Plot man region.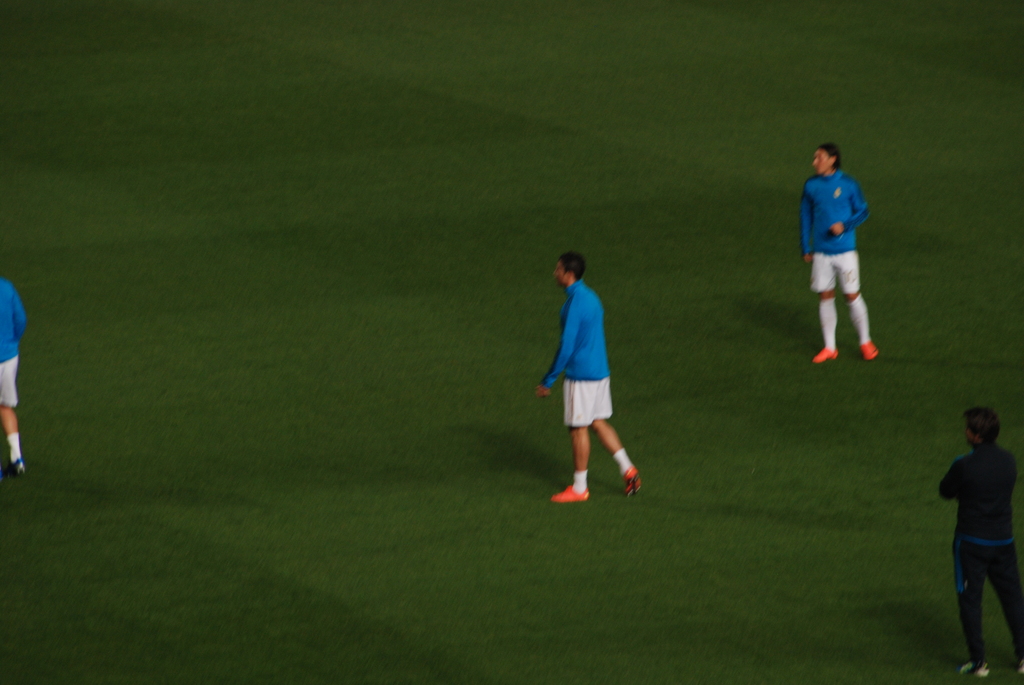
Plotted at bbox=(934, 407, 1023, 681).
